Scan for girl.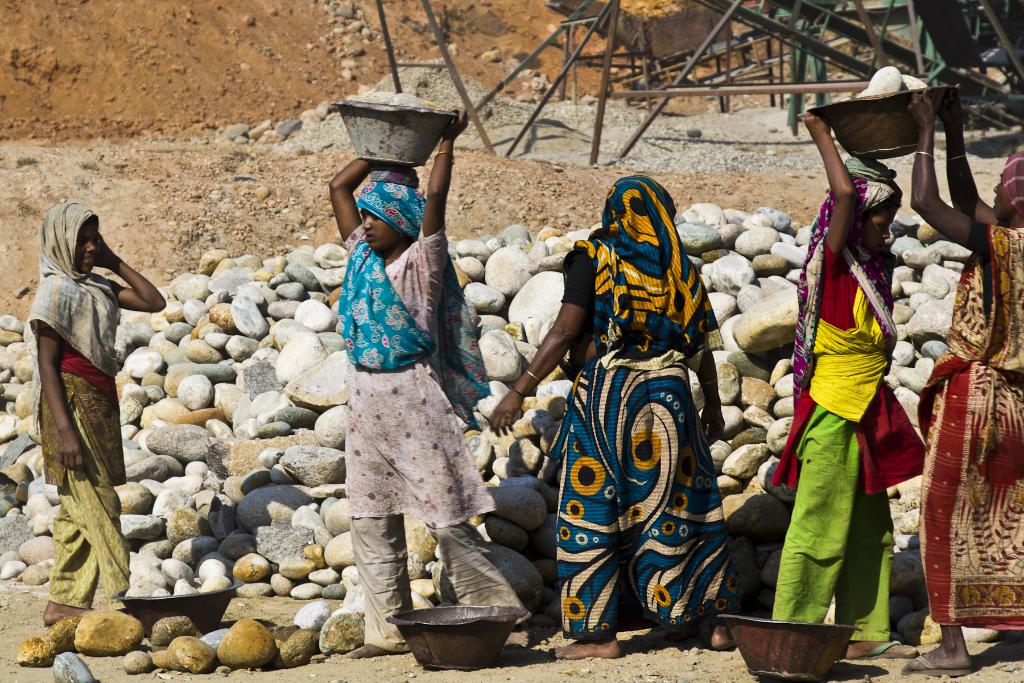
Scan result: [x1=771, y1=113, x2=927, y2=659].
